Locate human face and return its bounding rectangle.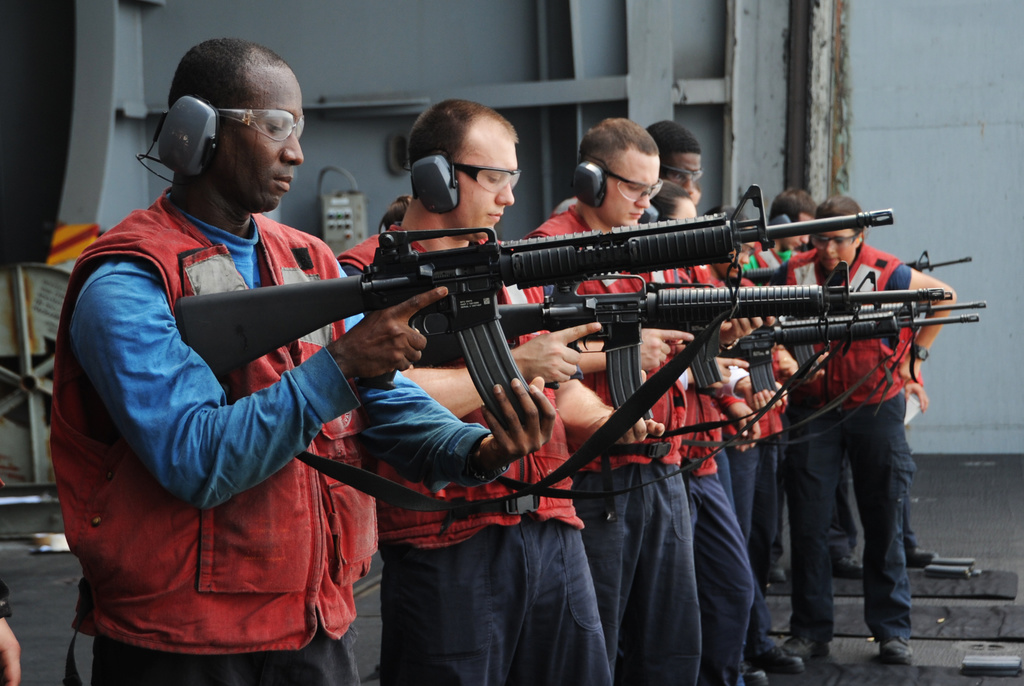
x1=676 y1=200 x2=698 y2=219.
